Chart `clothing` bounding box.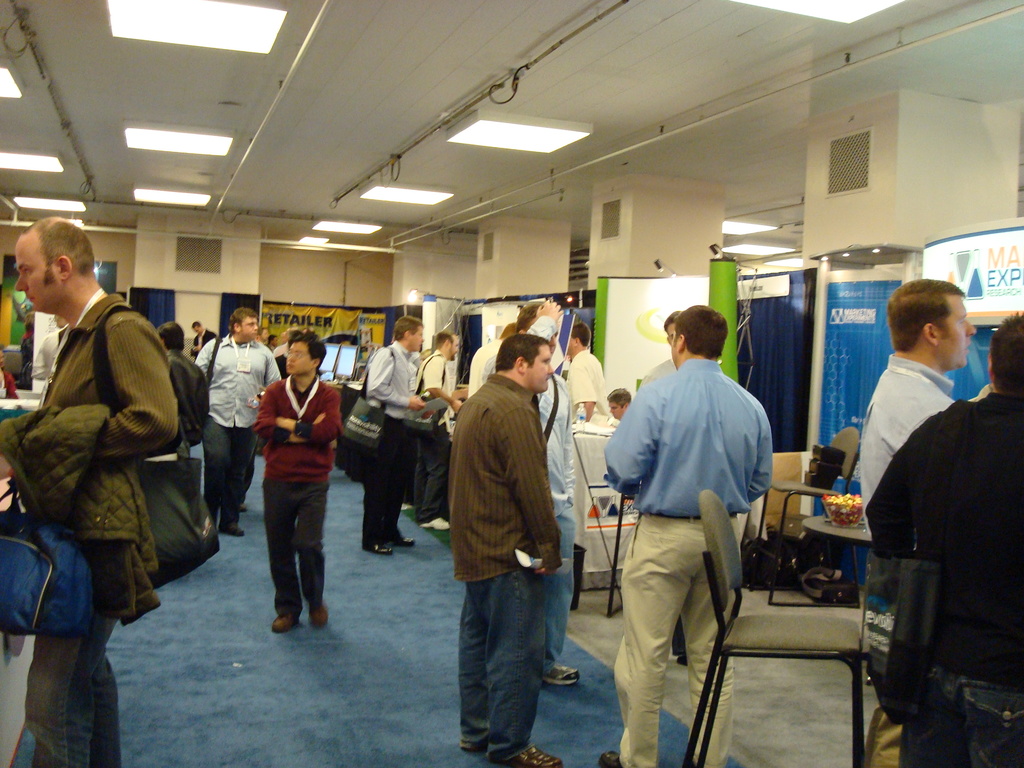
Charted: Rect(525, 310, 578, 666).
